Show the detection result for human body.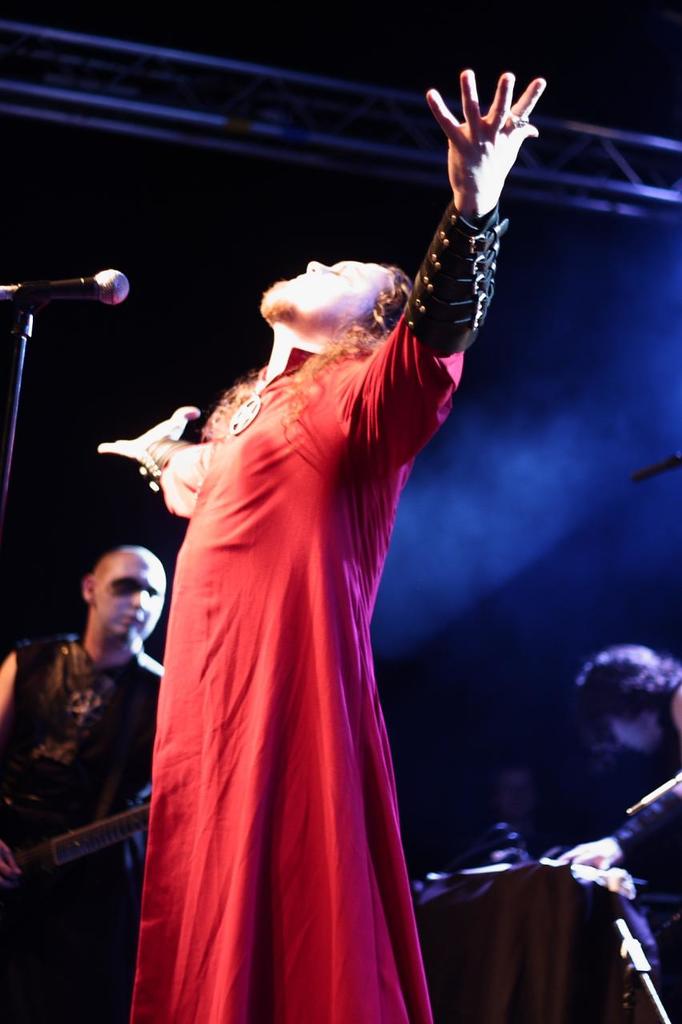
590/637/680/746.
